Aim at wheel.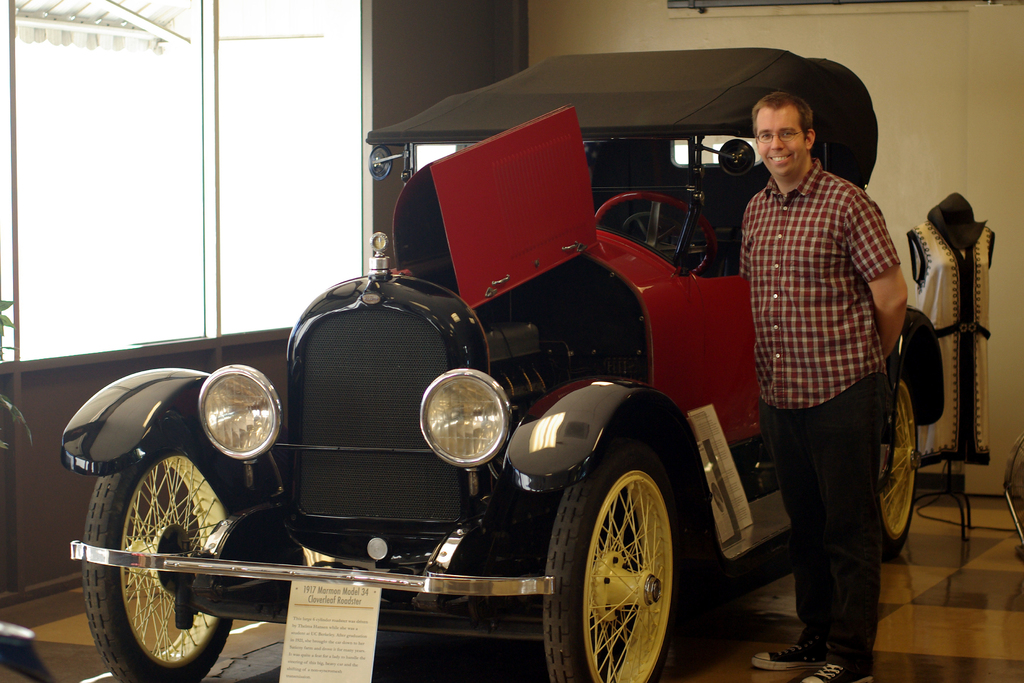
Aimed at detection(560, 457, 681, 677).
